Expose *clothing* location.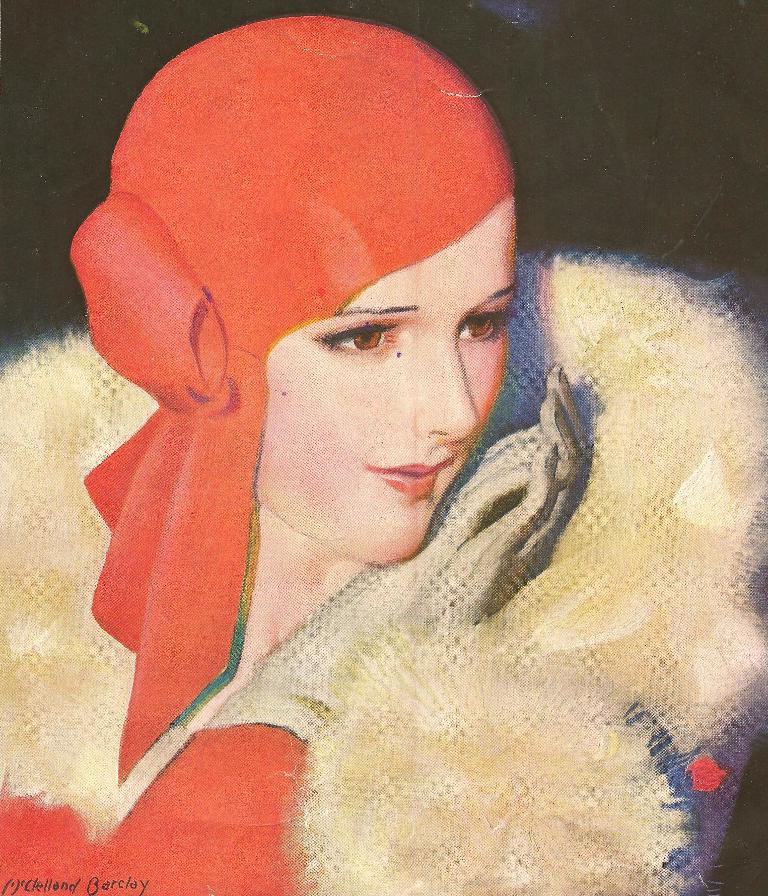
Exposed at x1=0, y1=14, x2=767, y2=895.
